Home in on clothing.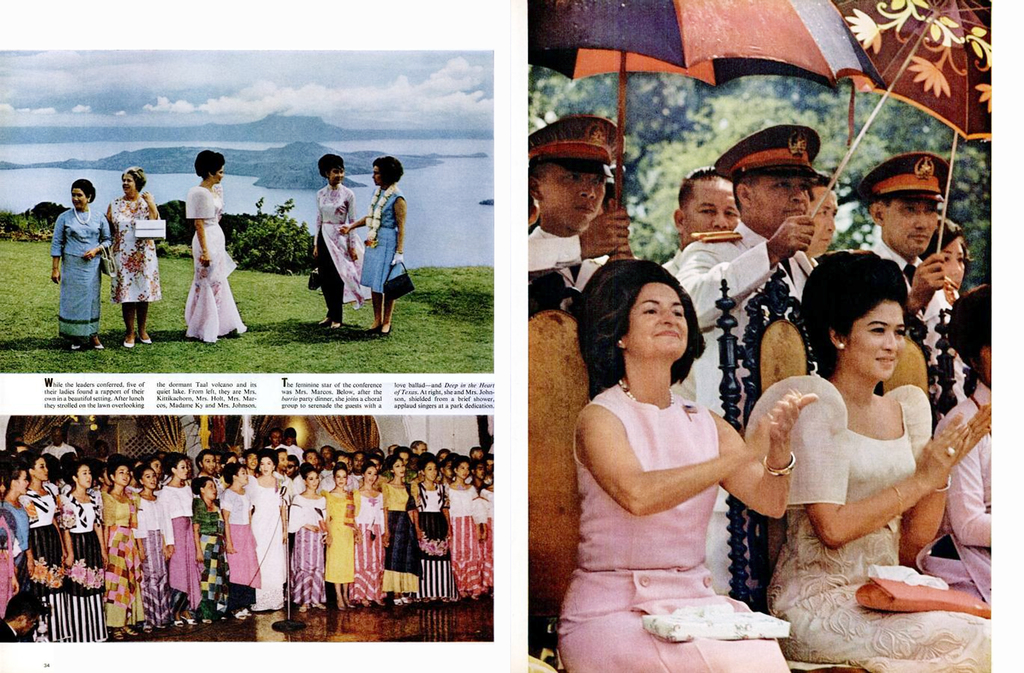
Homed in at {"x1": 109, "y1": 195, "x2": 163, "y2": 296}.
